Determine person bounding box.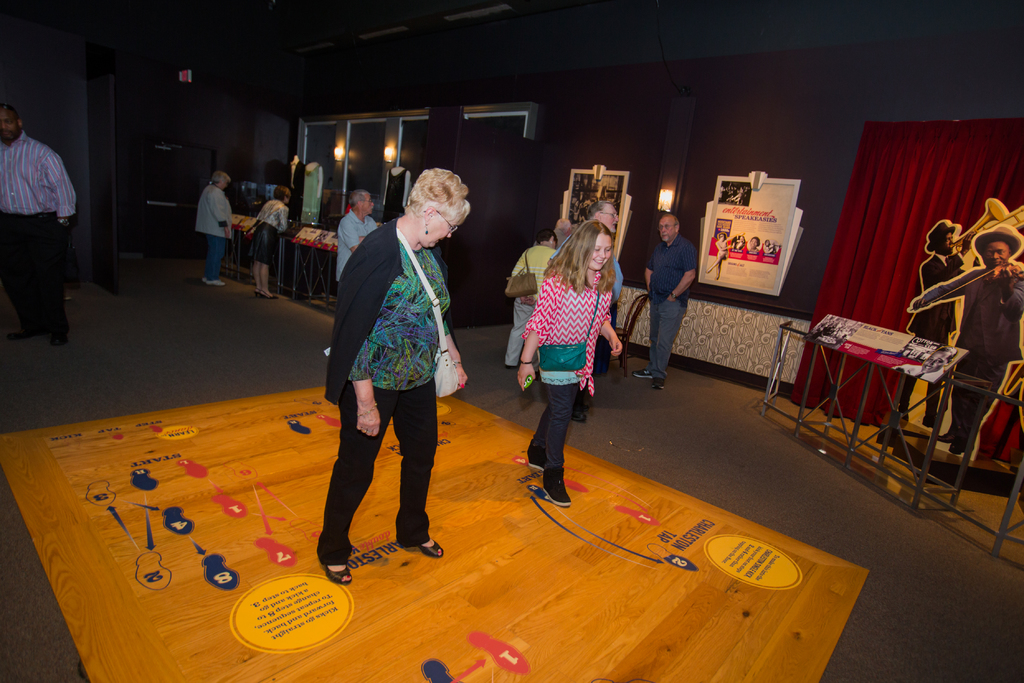
Determined: <box>191,168,228,288</box>.
